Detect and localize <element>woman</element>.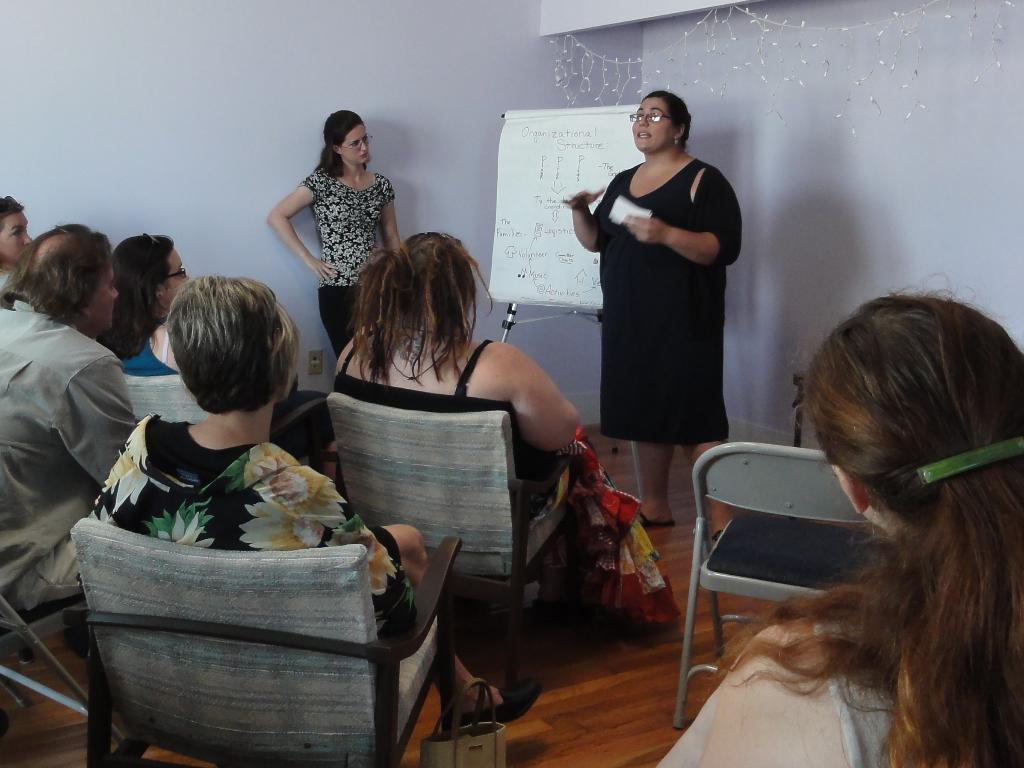
Localized at [x1=645, y1=291, x2=1023, y2=767].
